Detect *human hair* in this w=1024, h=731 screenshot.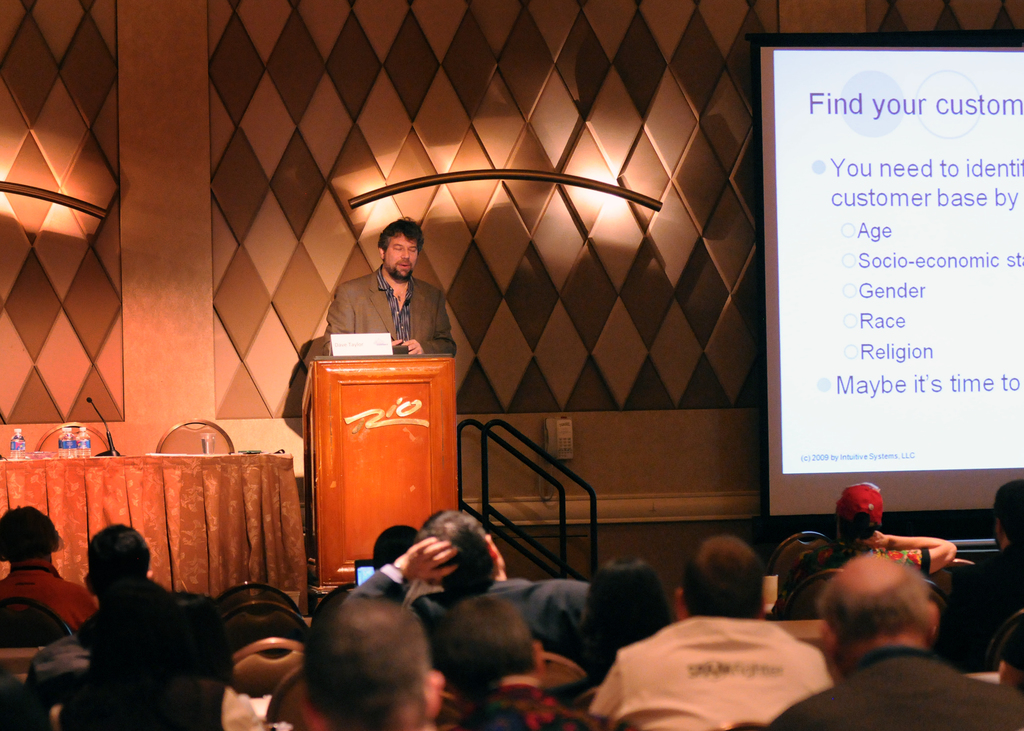
Detection: [993,479,1023,549].
